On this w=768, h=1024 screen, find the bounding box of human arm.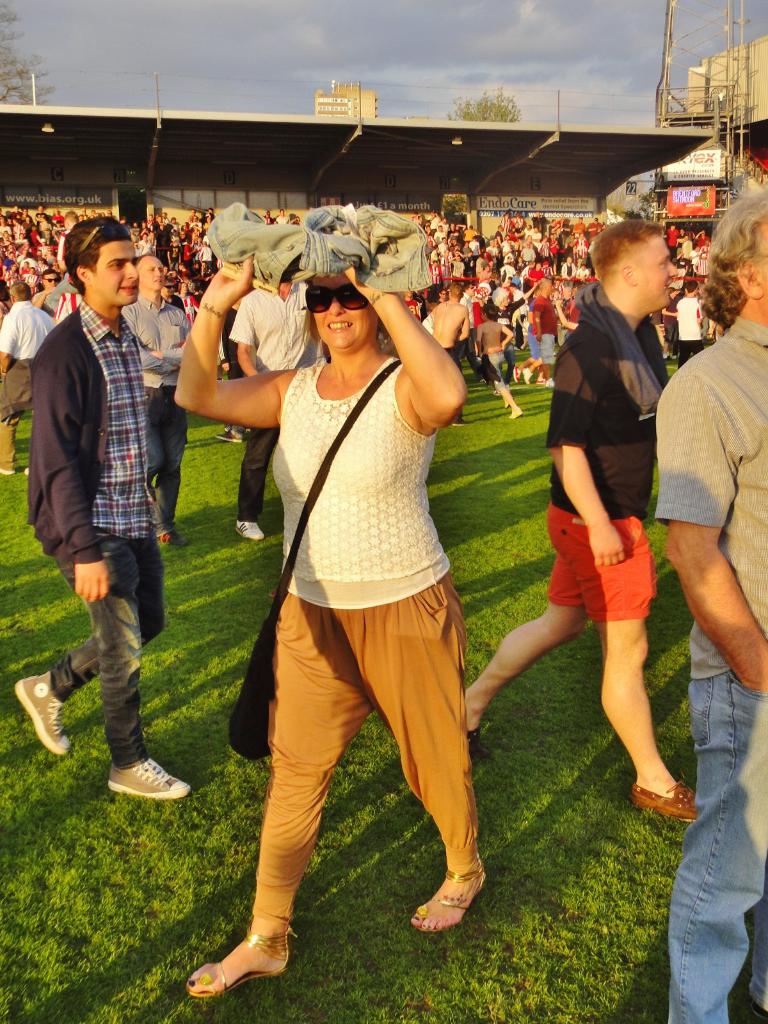
Bounding box: x1=237 y1=292 x2=265 y2=380.
